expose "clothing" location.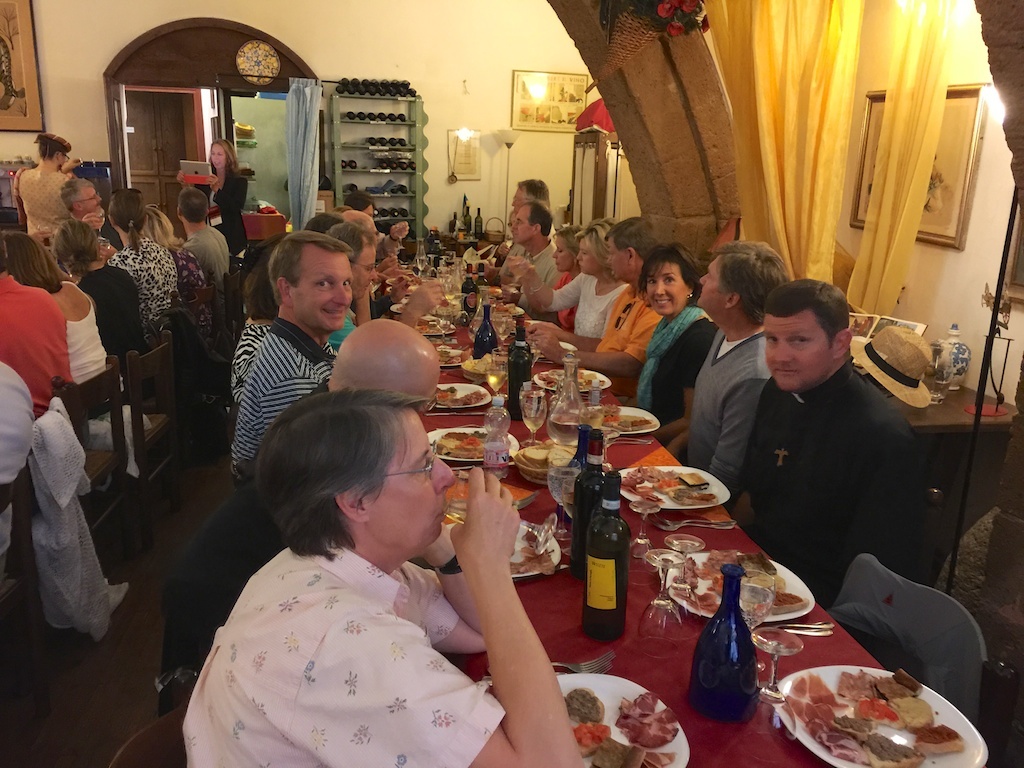
Exposed at locate(551, 266, 575, 326).
